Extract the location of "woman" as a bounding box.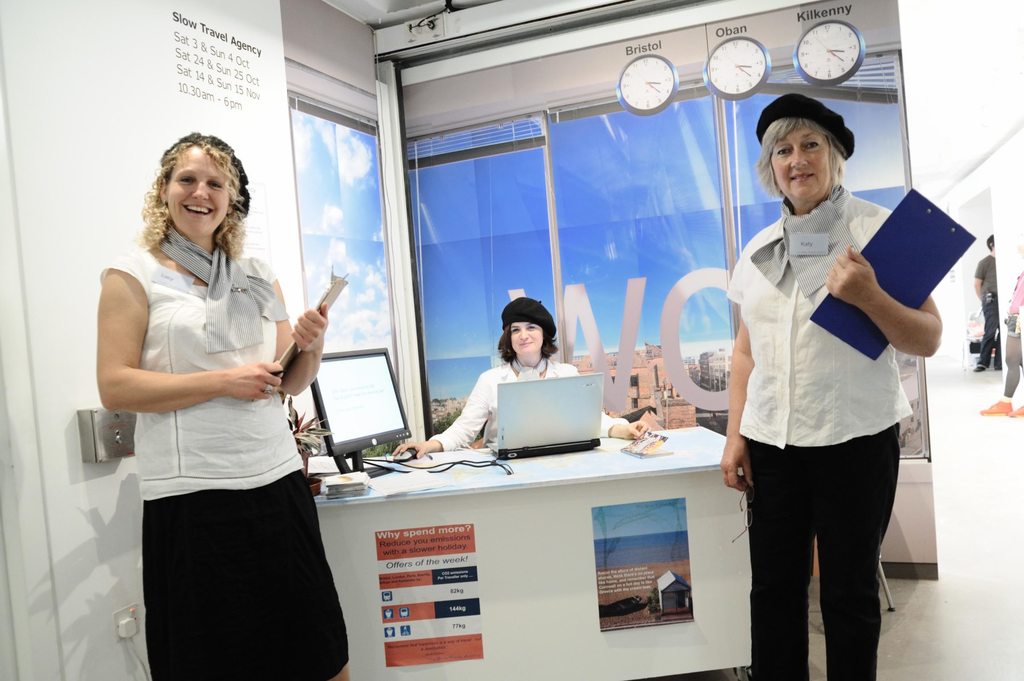
l=93, t=129, r=336, b=636.
